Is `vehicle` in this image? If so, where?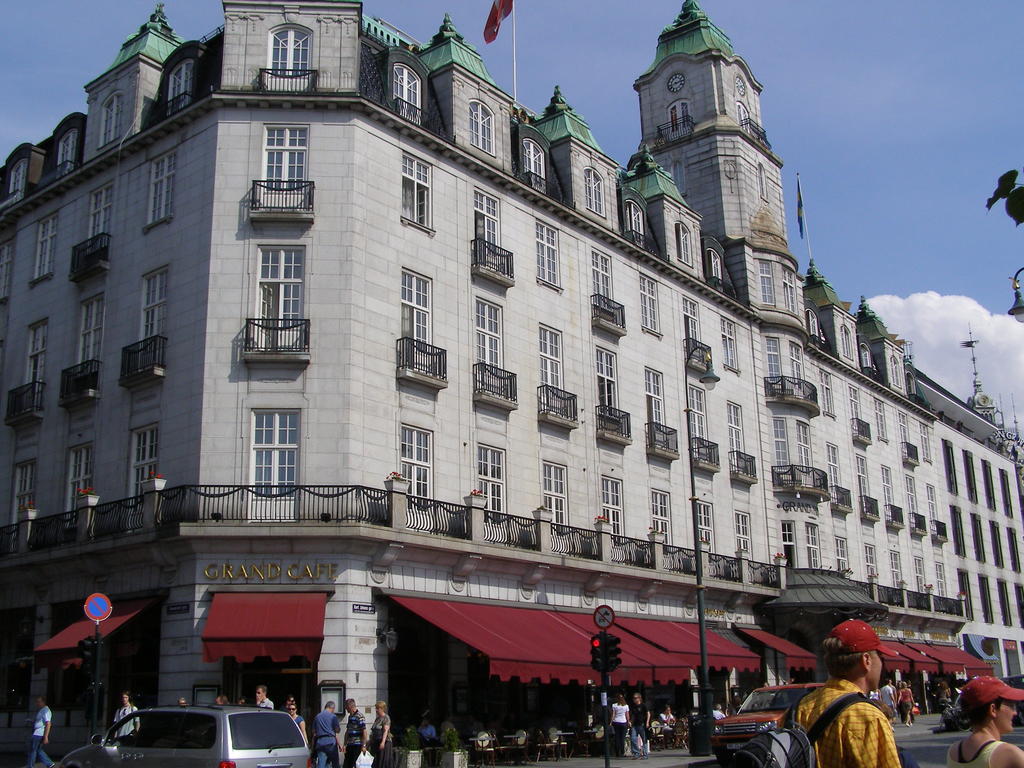
Yes, at detection(997, 669, 1023, 726).
